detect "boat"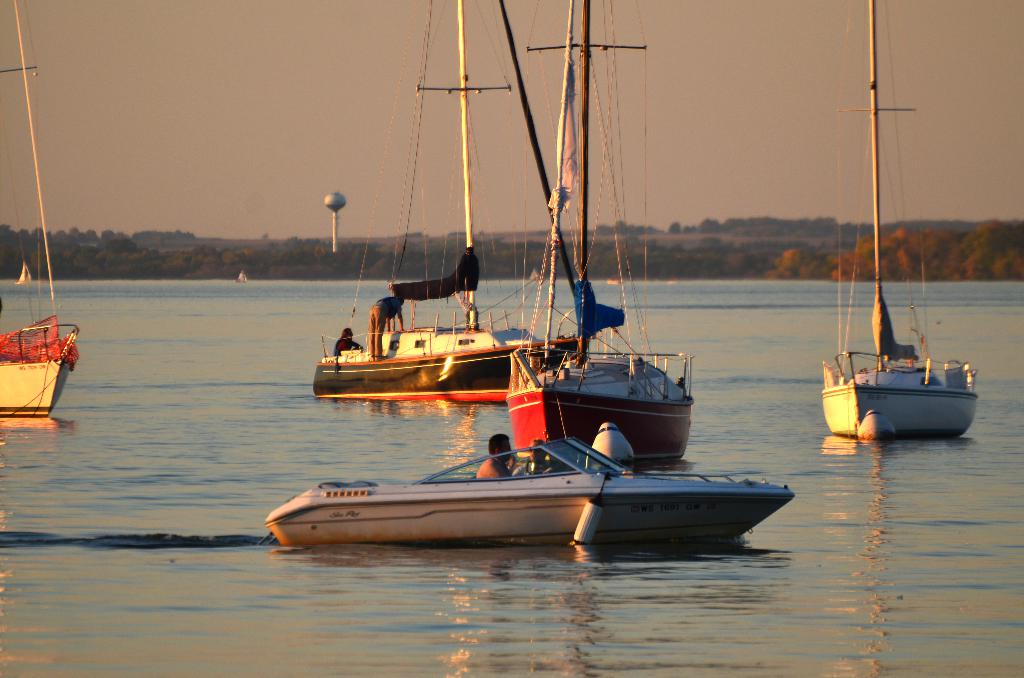
[left=822, top=0, right=985, bottom=444]
